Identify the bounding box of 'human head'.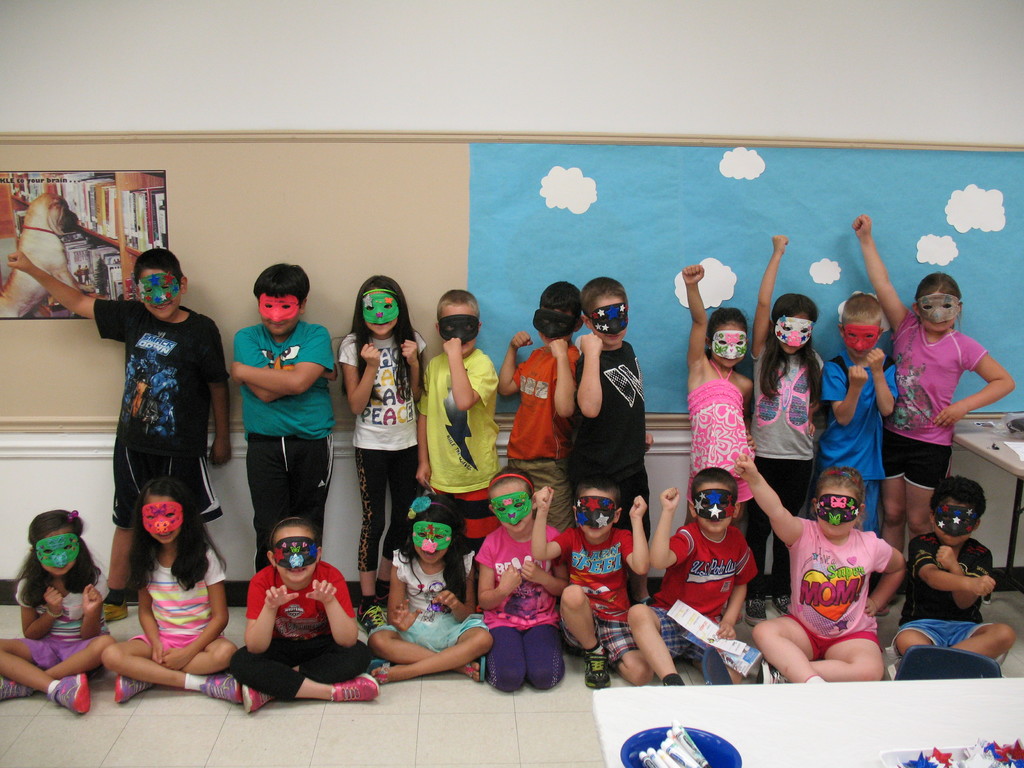
rect(572, 480, 621, 540).
